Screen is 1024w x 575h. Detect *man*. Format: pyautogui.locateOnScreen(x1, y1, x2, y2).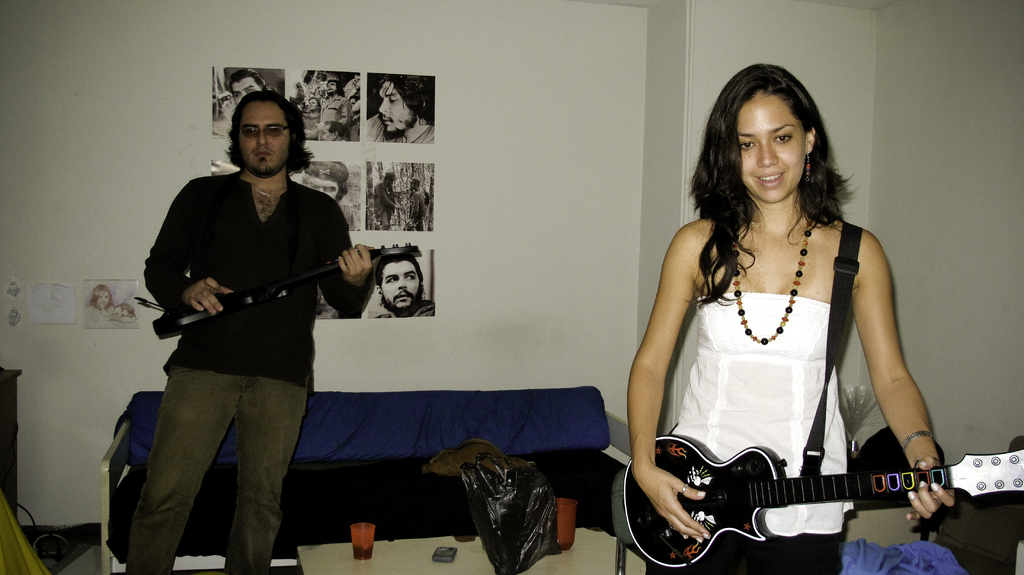
pyautogui.locateOnScreen(360, 76, 430, 144).
